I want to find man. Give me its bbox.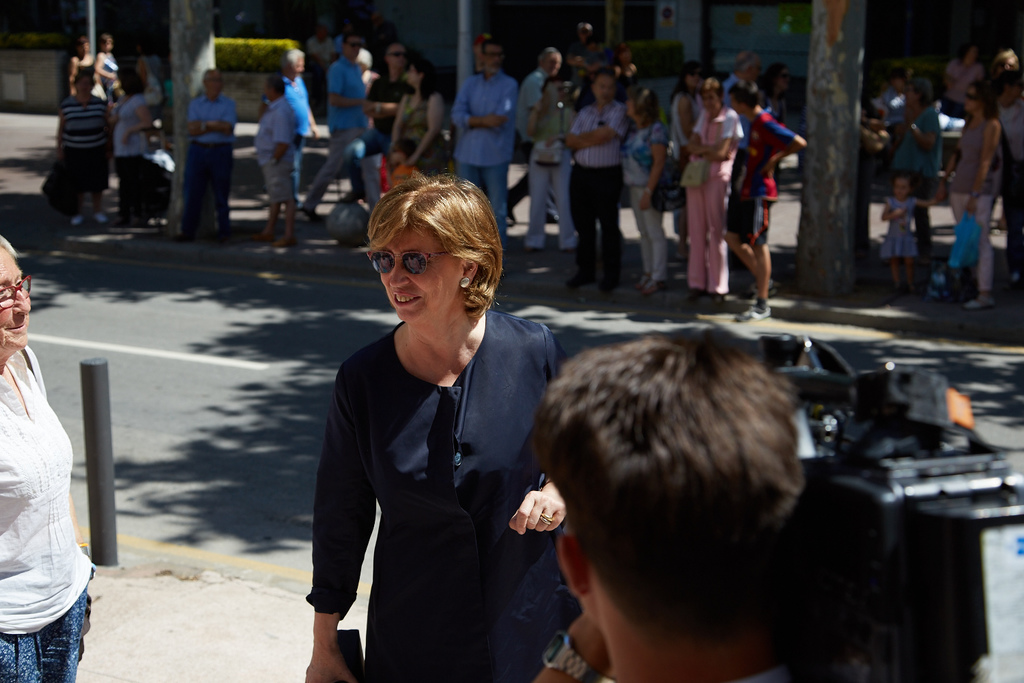
x1=568, y1=72, x2=627, y2=289.
